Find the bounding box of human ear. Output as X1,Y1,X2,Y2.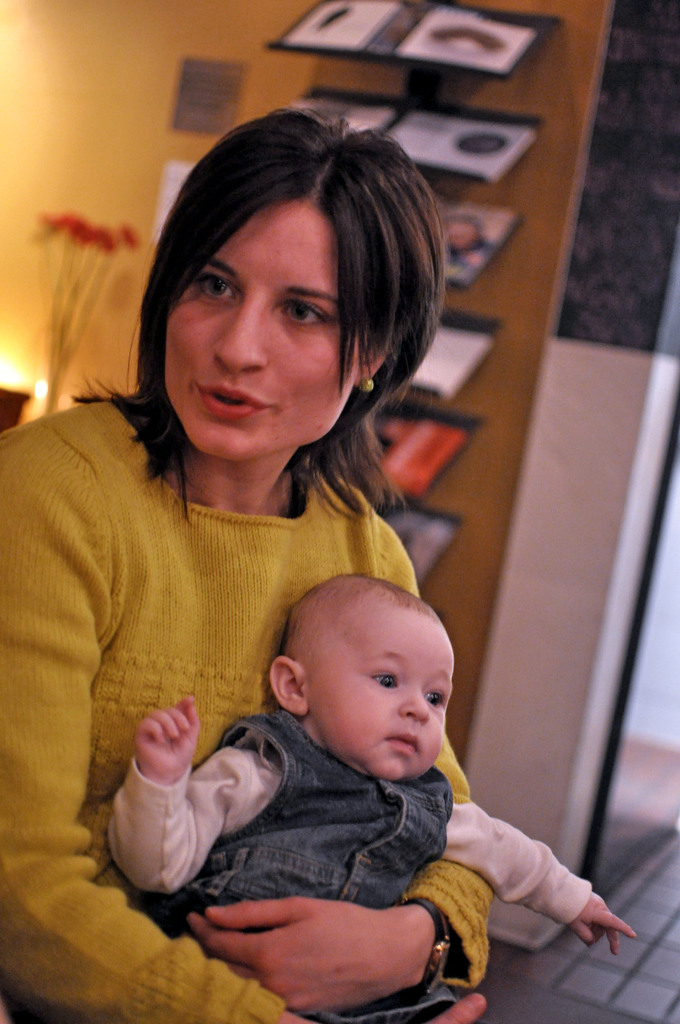
274,657,304,718.
